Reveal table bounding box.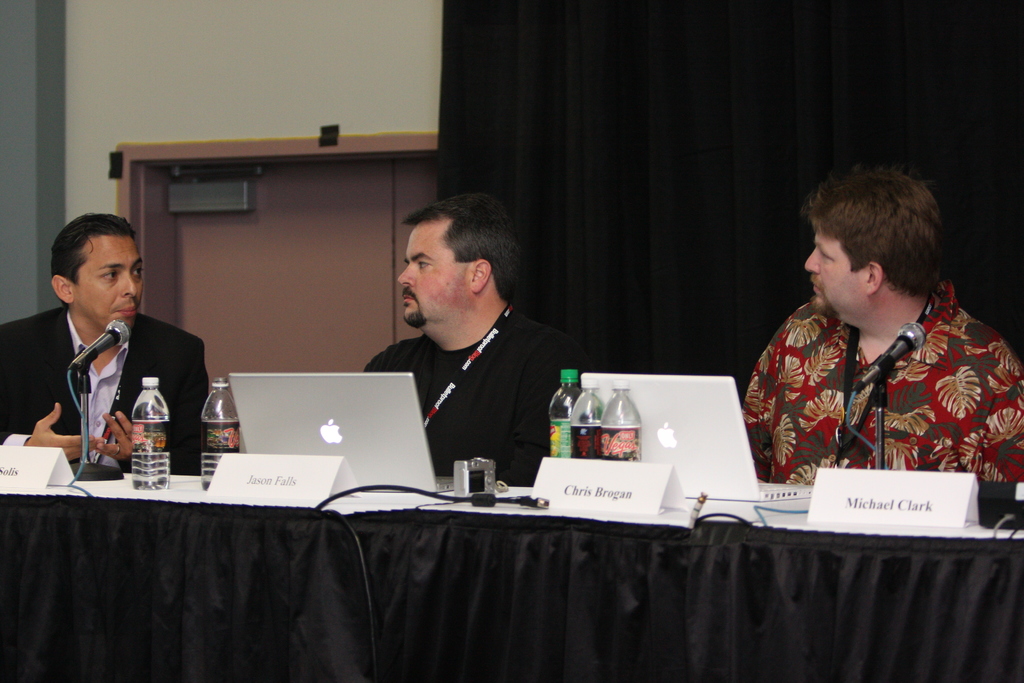
Revealed: rect(0, 466, 1023, 682).
